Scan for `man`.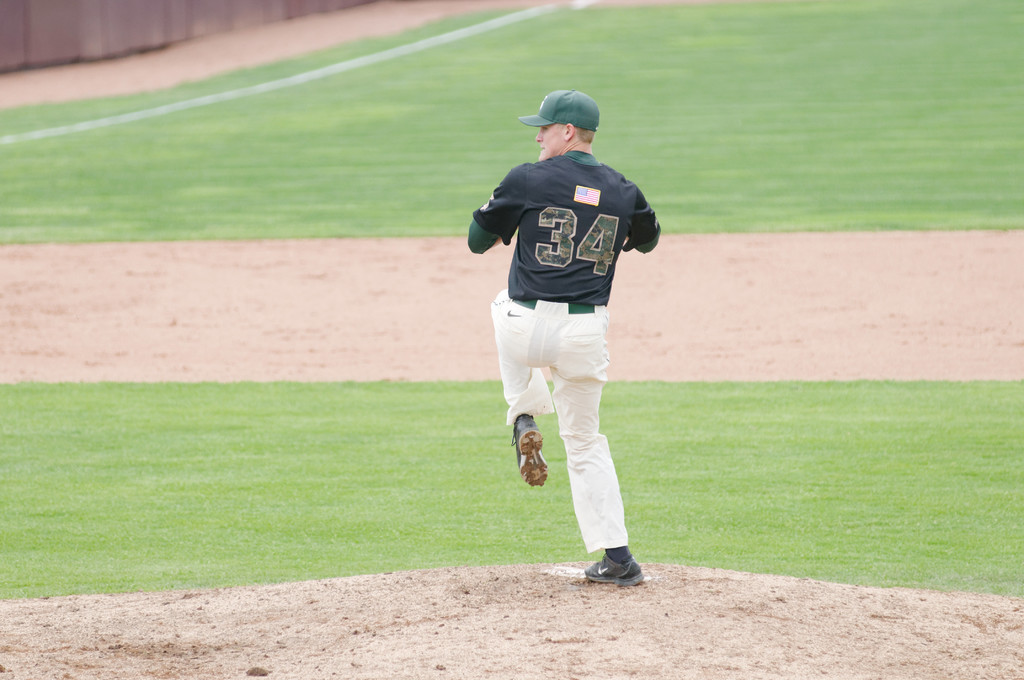
Scan result: rect(471, 98, 672, 579).
